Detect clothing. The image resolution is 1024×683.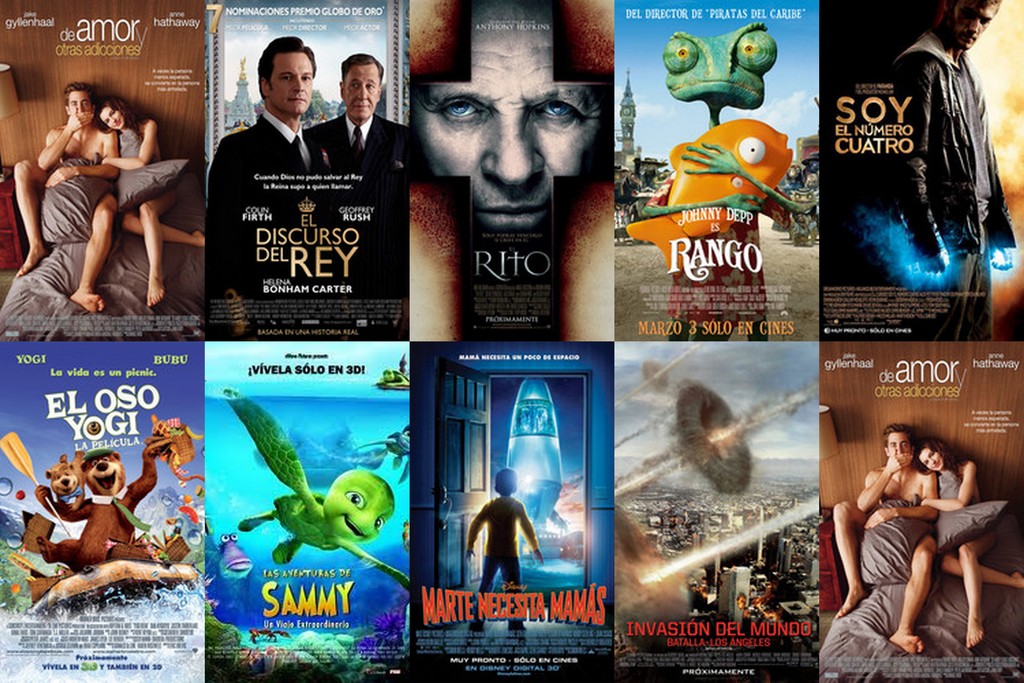
bbox=(471, 554, 524, 624).
